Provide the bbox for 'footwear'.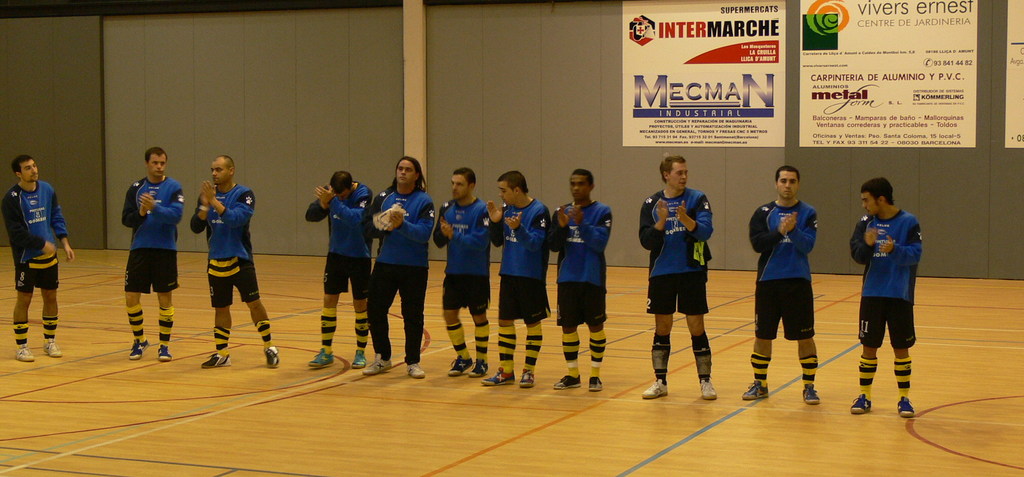
448/354/470/375.
